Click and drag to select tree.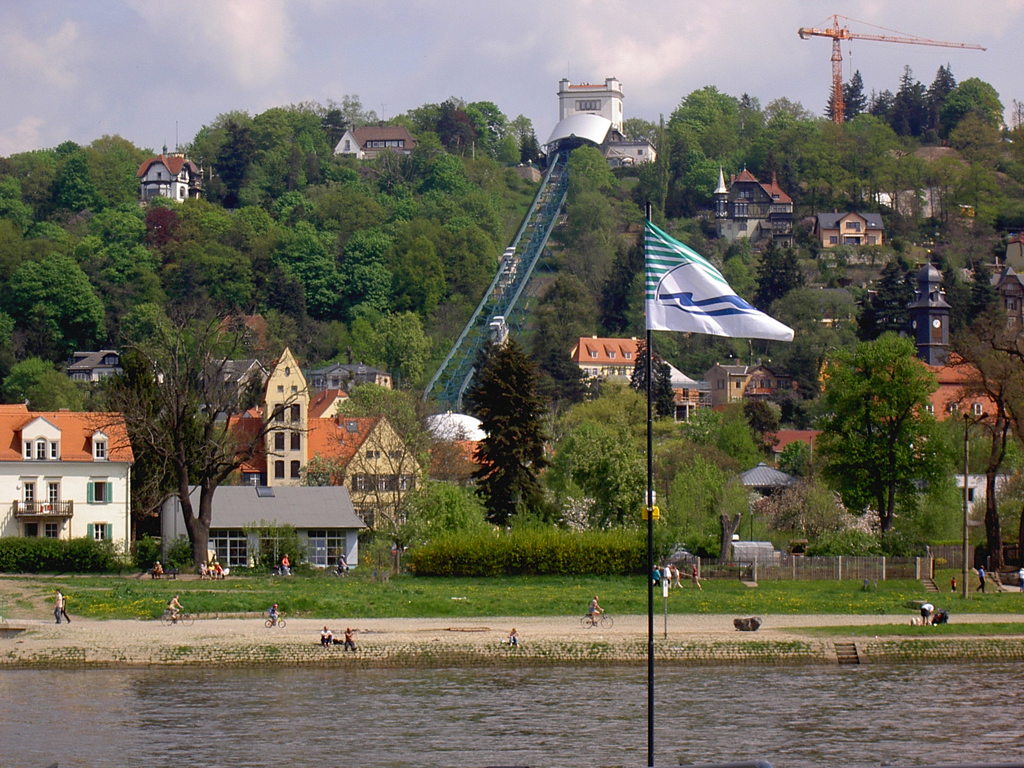
Selection: select_region(630, 161, 668, 230).
